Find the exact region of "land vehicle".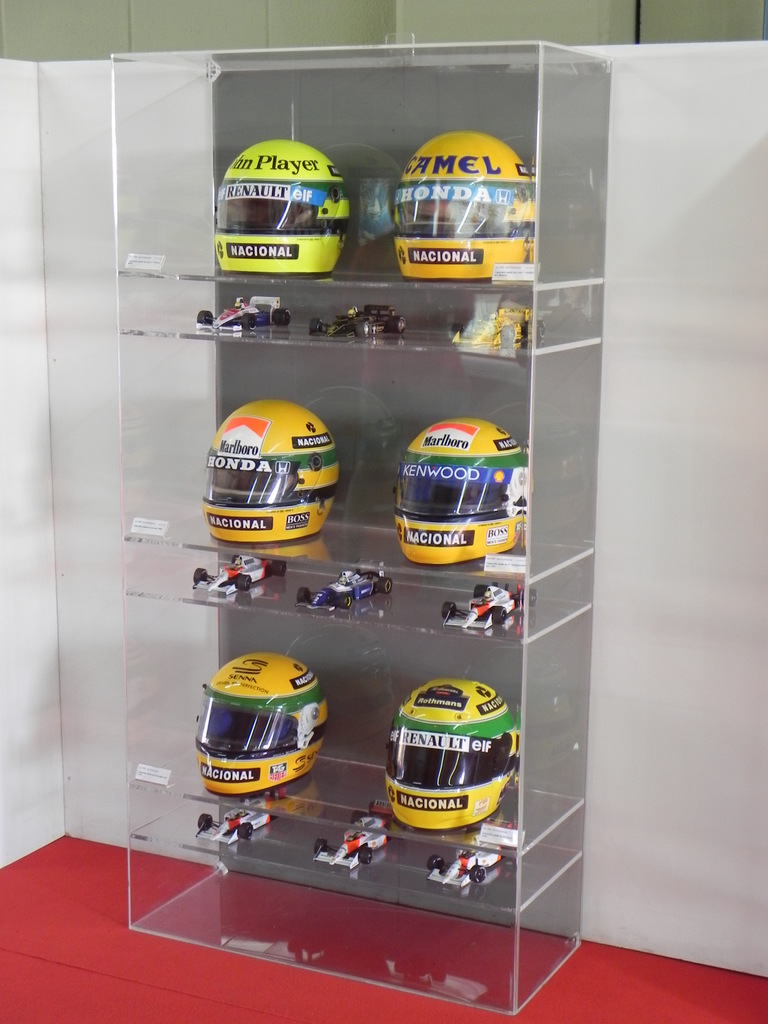
Exact region: bbox=(196, 296, 291, 333).
